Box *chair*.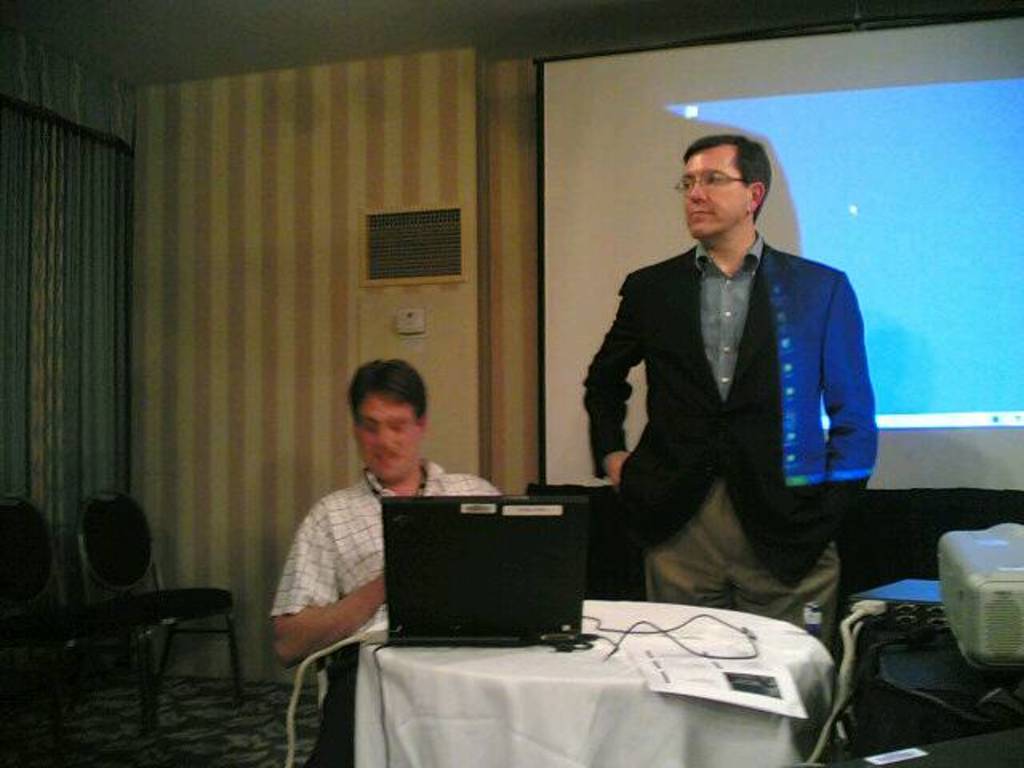
(x1=0, y1=496, x2=152, y2=723).
